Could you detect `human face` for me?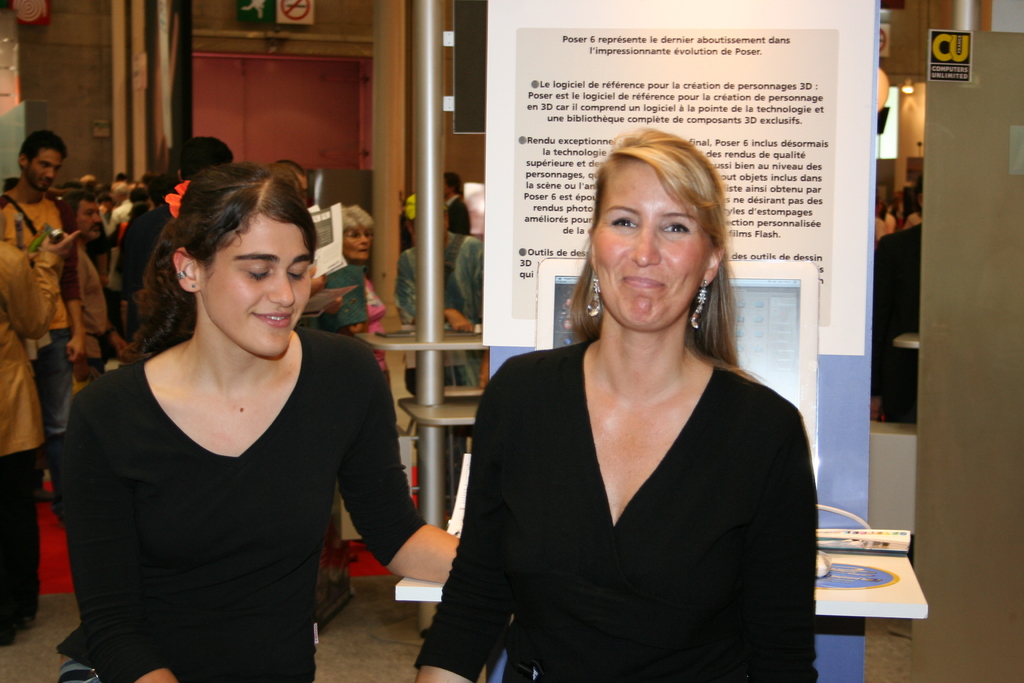
Detection result: locate(198, 215, 311, 358).
